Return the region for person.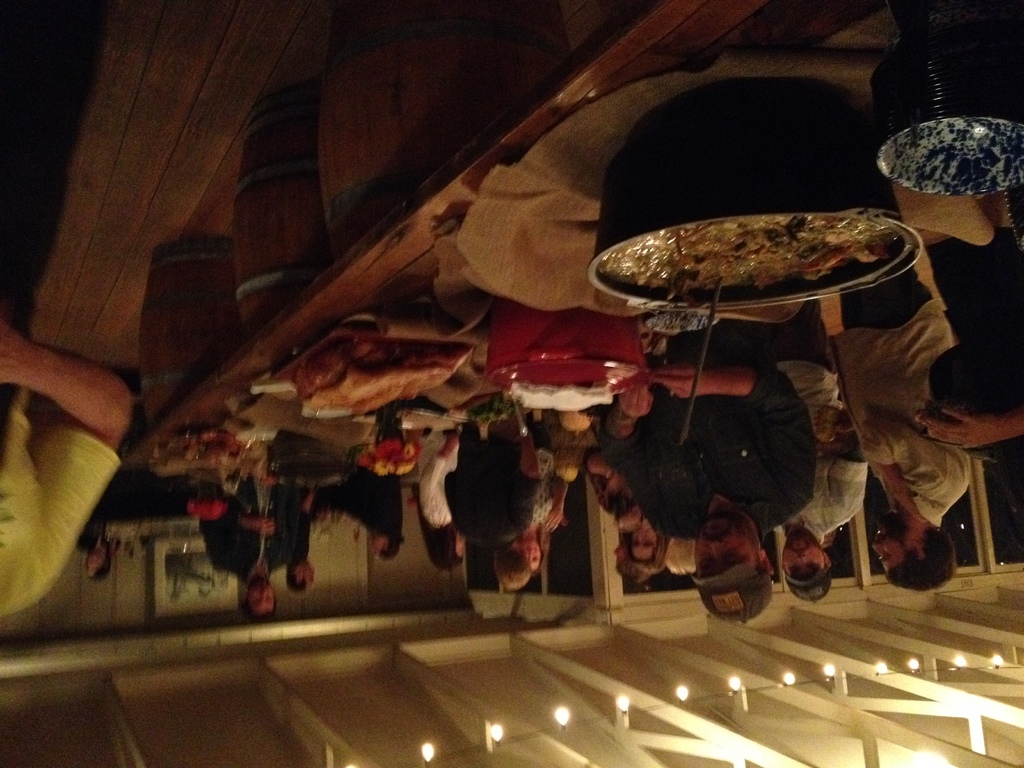
l=776, t=363, r=876, b=609.
